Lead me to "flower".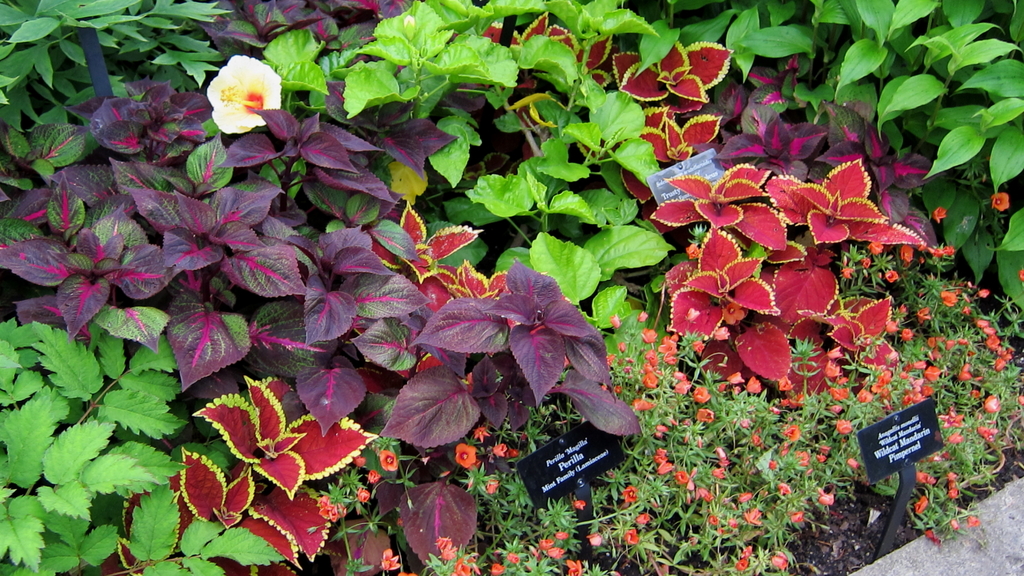
Lead to <bbox>930, 205, 950, 225</bbox>.
